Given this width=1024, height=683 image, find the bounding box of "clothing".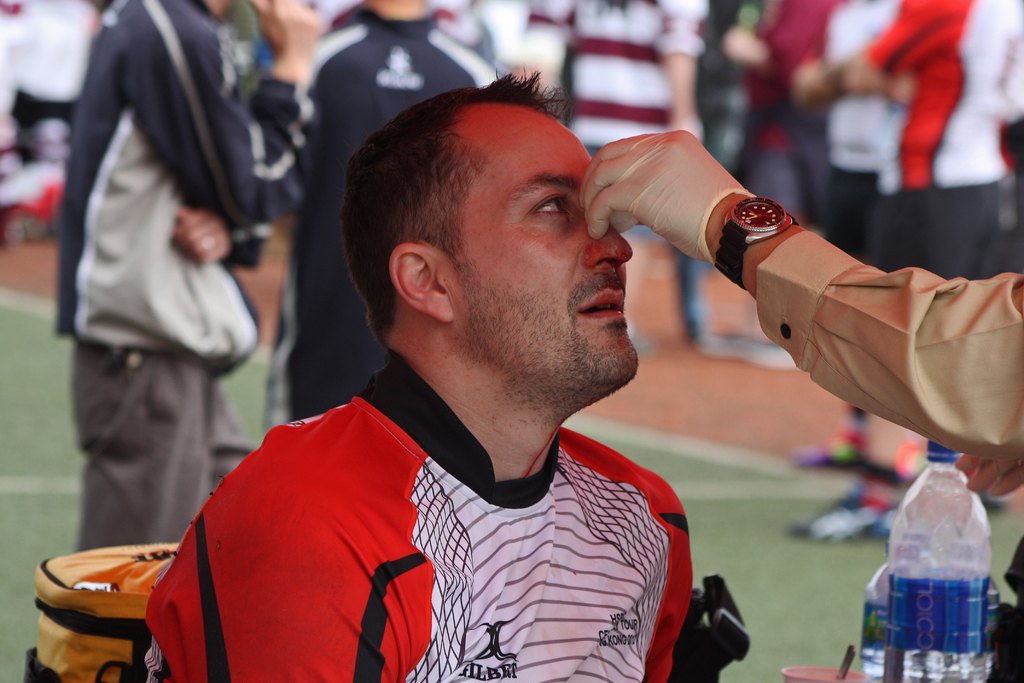
BBox(52, 3, 319, 554).
